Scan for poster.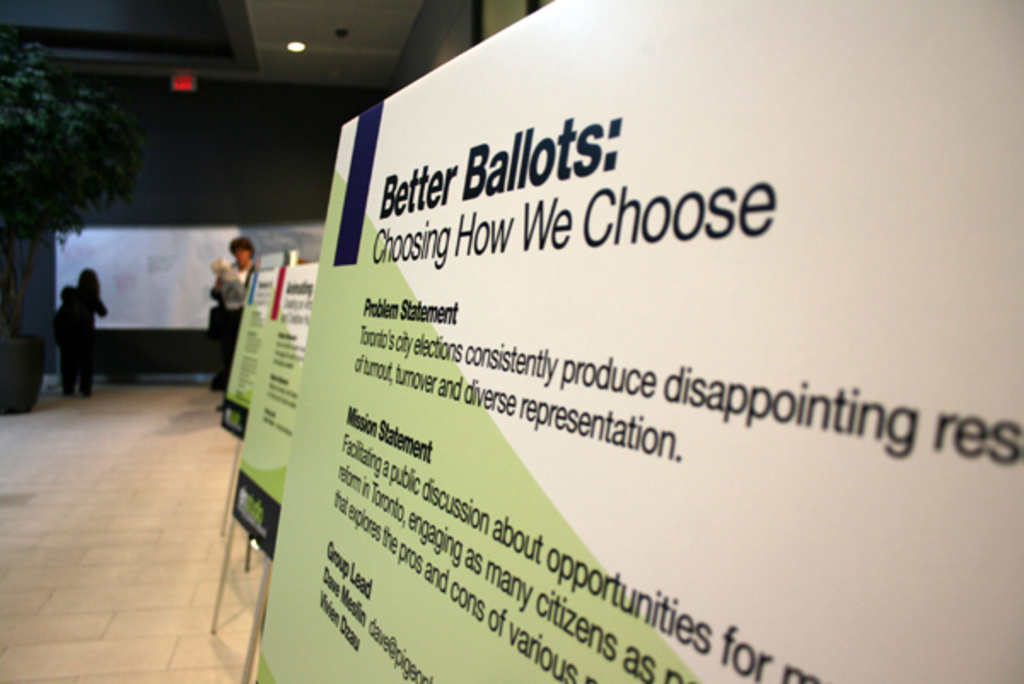
Scan result: pyautogui.locateOnScreen(220, 249, 295, 432).
